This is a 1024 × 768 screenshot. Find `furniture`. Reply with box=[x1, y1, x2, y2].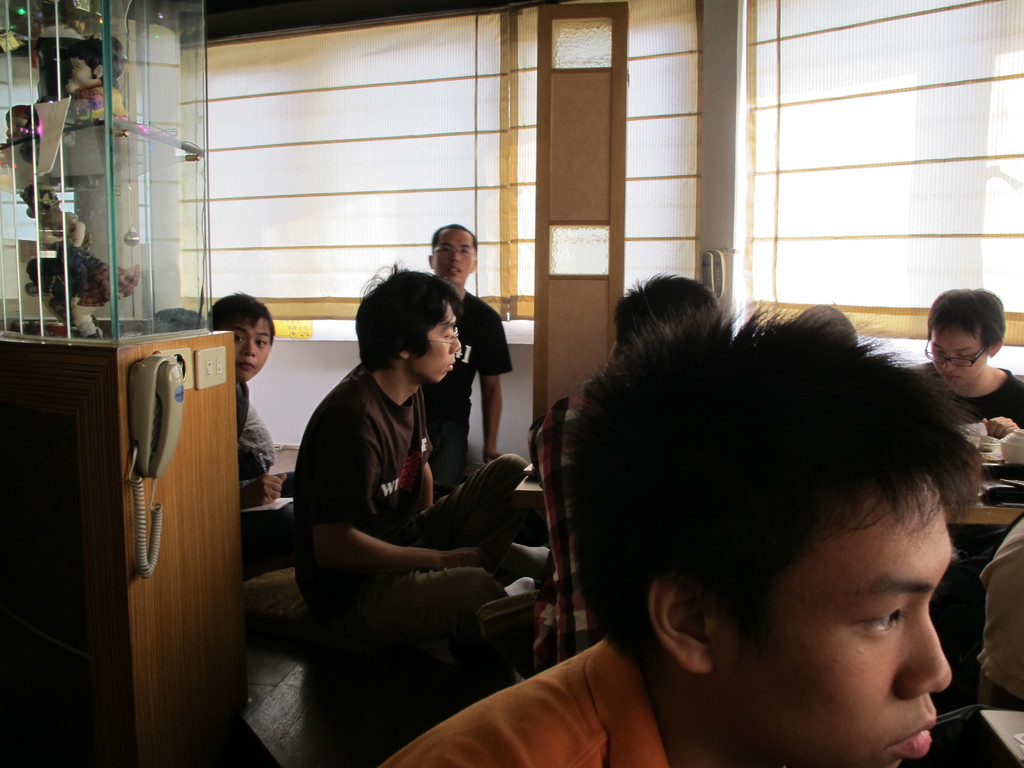
box=[531, 392, 605, 664].
